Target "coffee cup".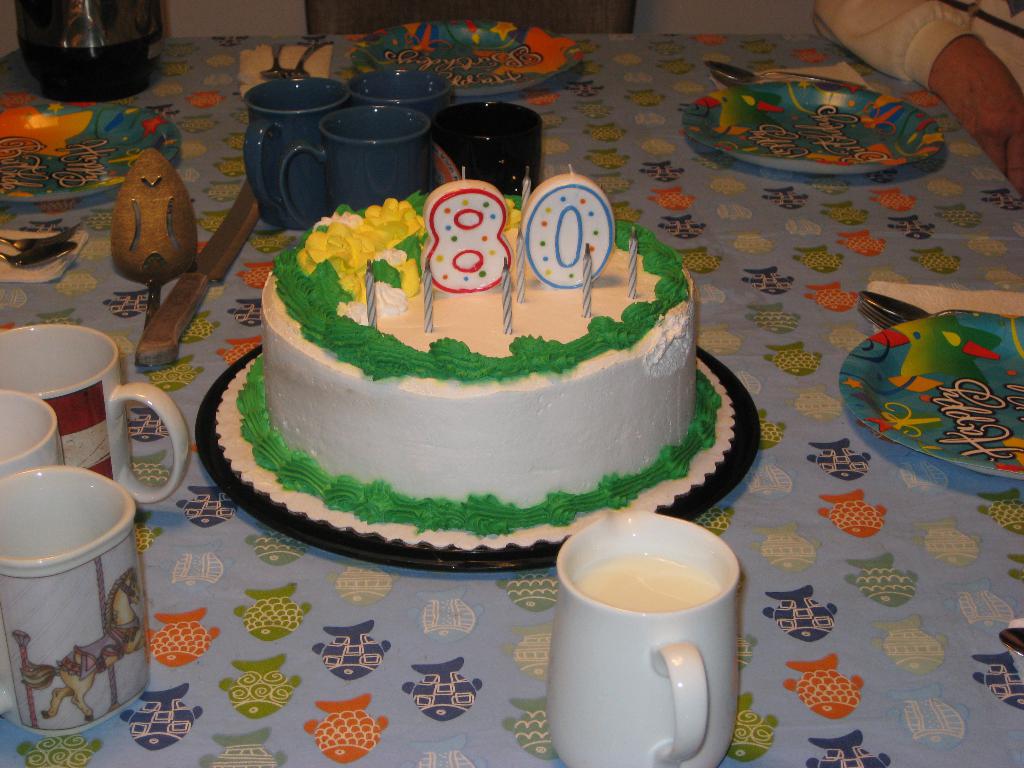
Target region: [x1=0, y1=463, x2=154, y2=737].
